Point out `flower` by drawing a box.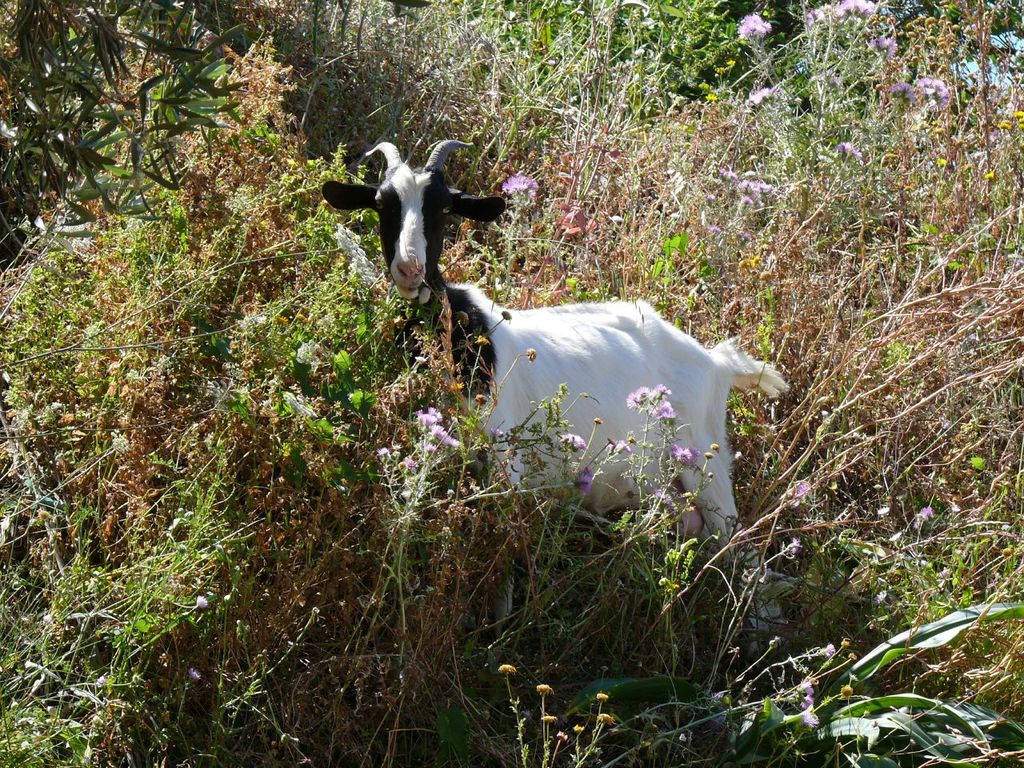
<region>190, 666, 202, 682</region>.
